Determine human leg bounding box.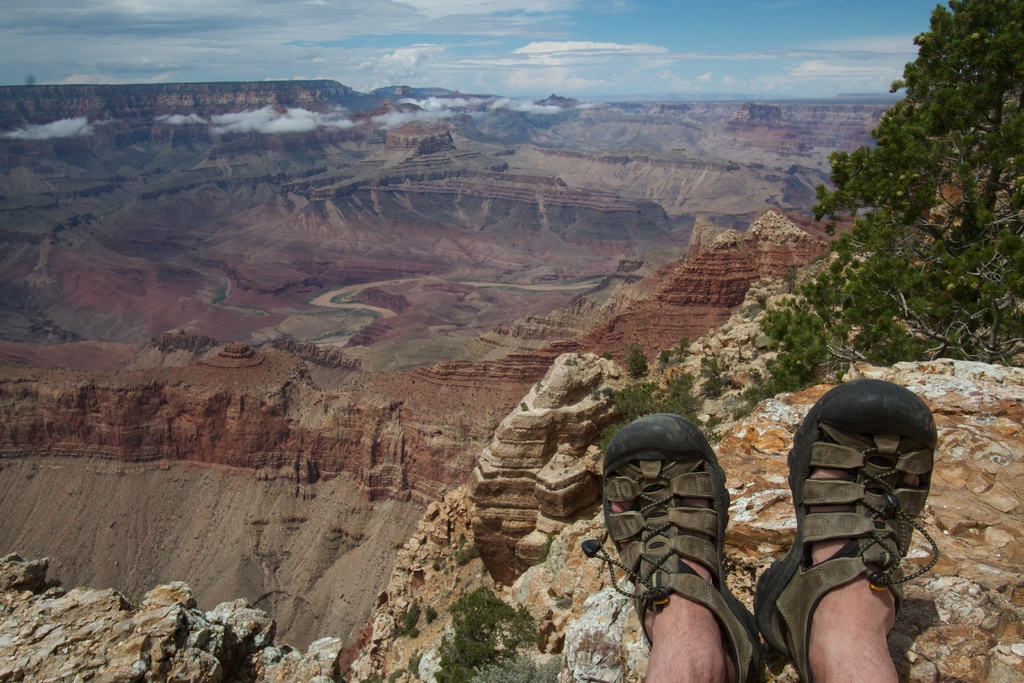
Determined: select_region(778, 388, 948, 670).
